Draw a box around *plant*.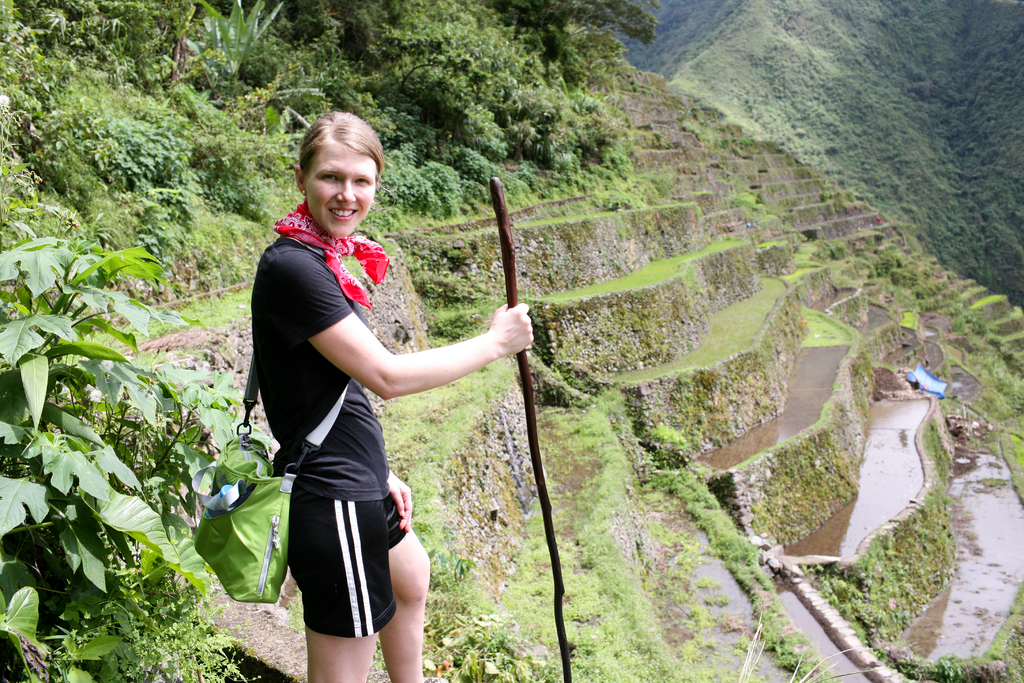
BBox(97, 291, 255, 347).
